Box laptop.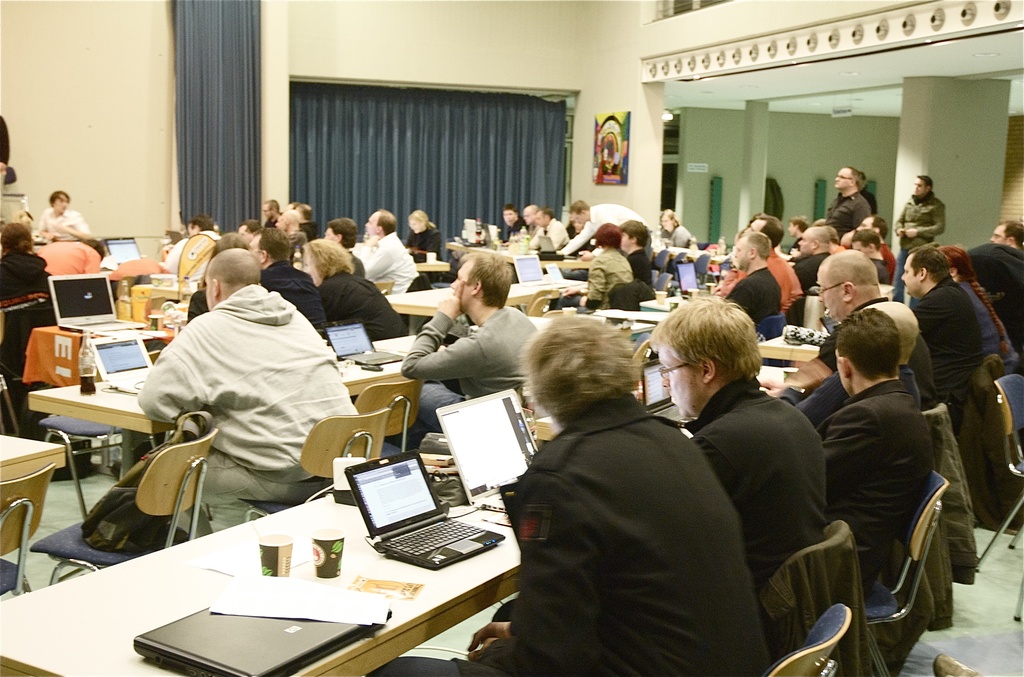
rect(318, 323, 403, 368).
